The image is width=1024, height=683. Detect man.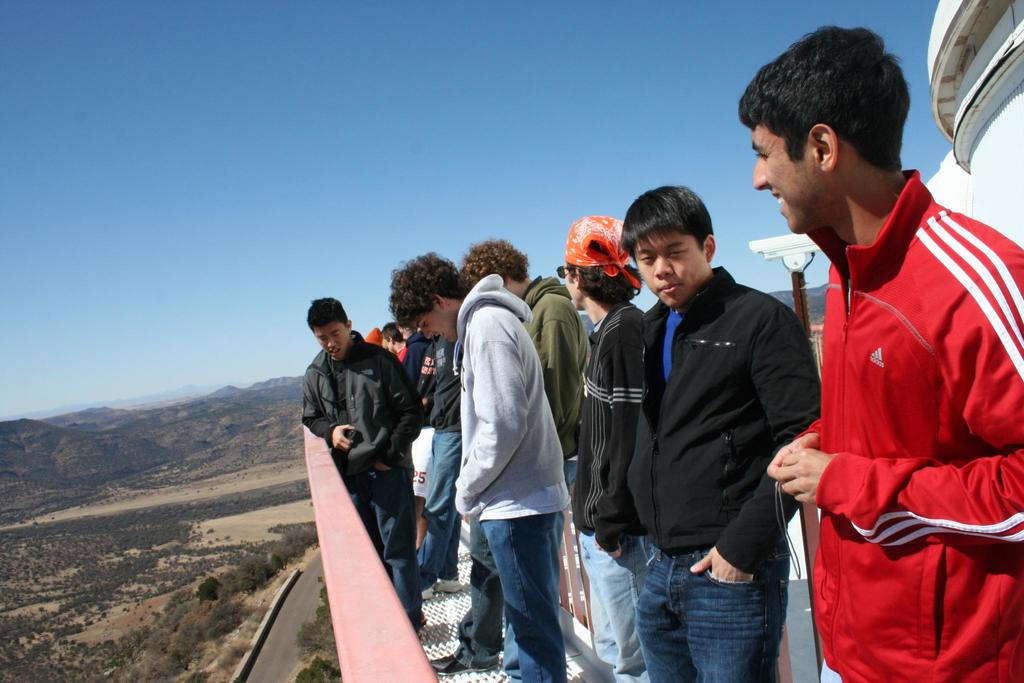
Detection: x1=553 y1=213 x2=654 y2=682.
